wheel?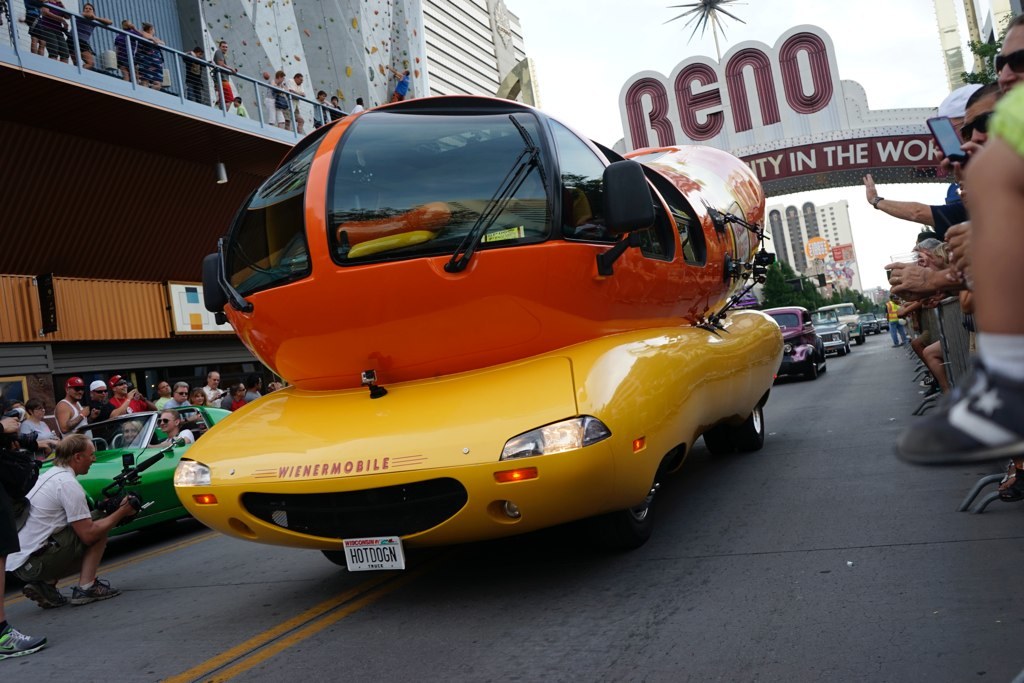
select_region(611, 479, 664, 540)
